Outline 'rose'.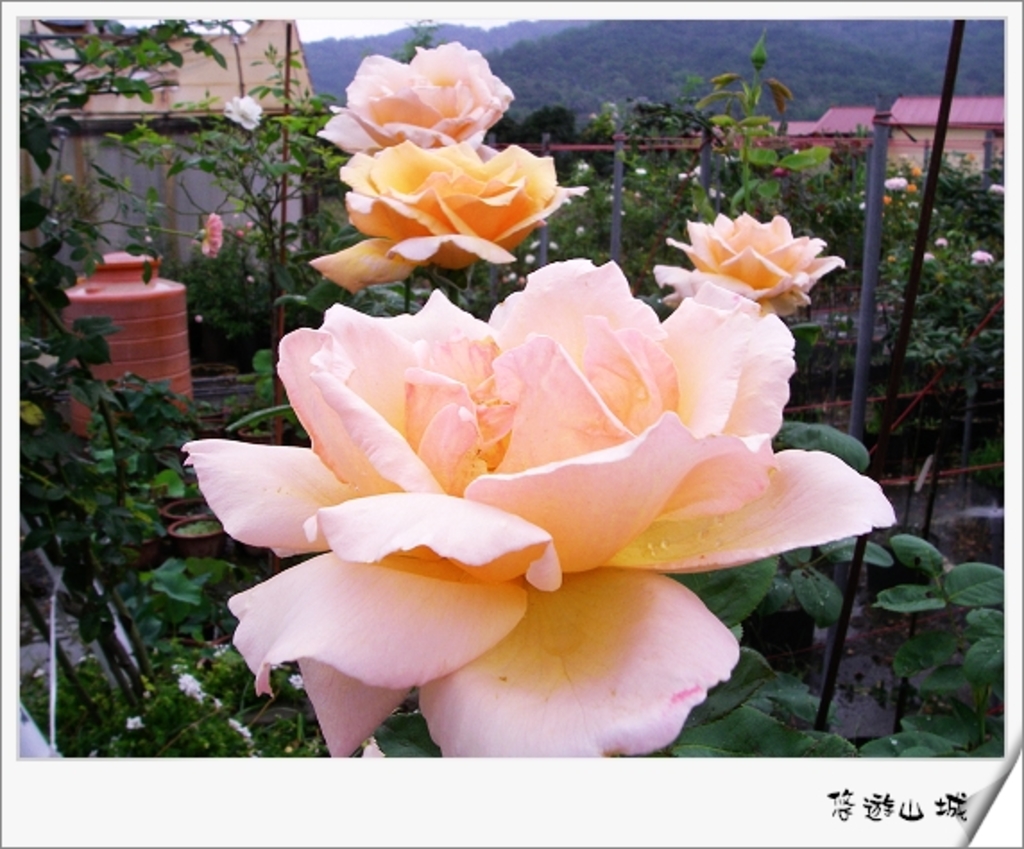
Outline: (886,174,904,195).
